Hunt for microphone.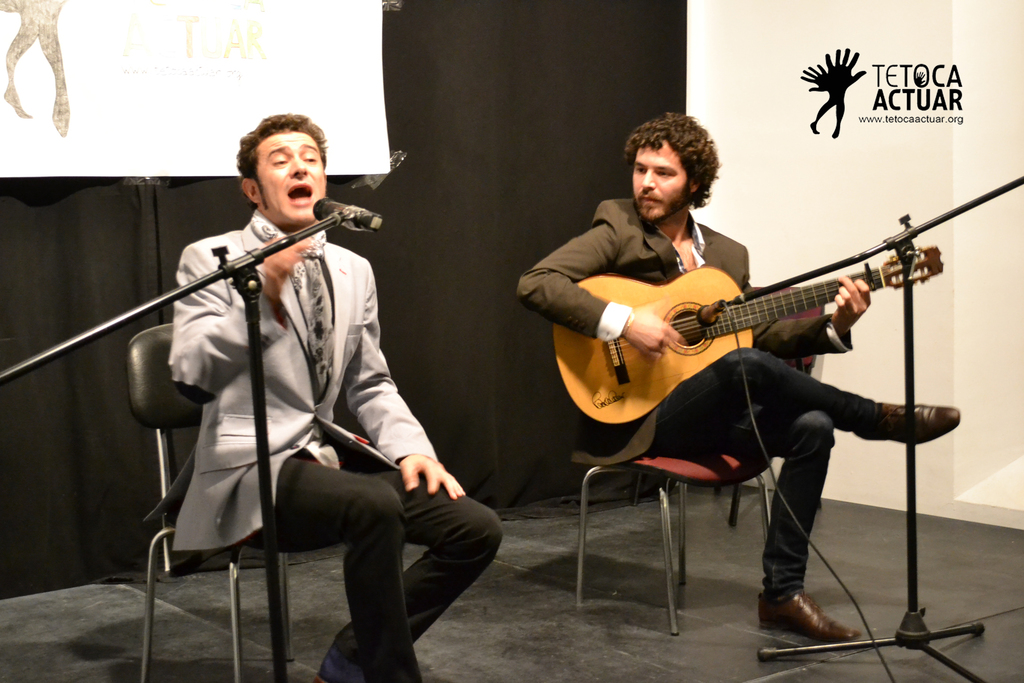
Hunted down at (left=307, top=194, right=383, bottom=241).
